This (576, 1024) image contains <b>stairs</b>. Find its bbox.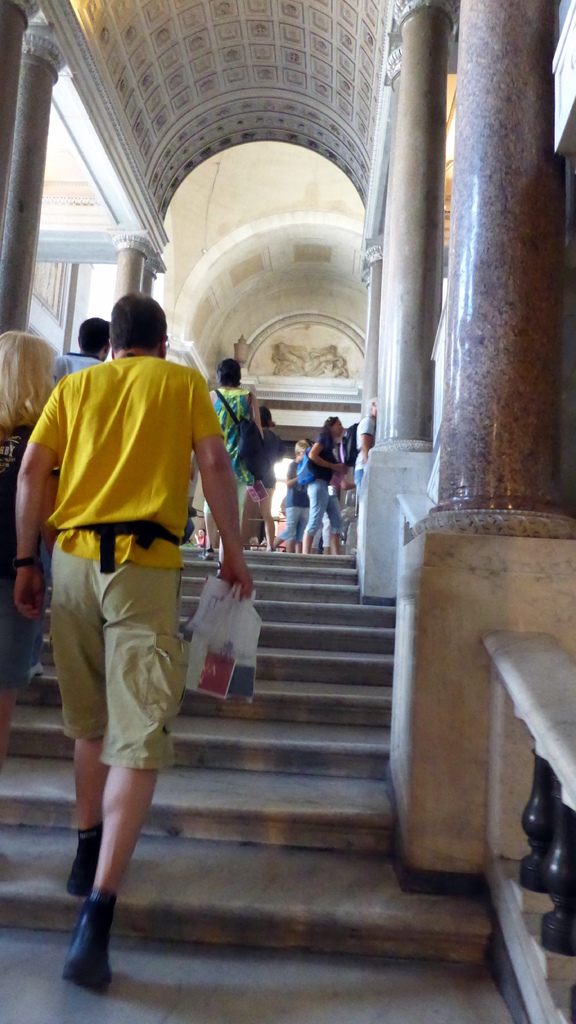
pyautogui.locateOnScreen(0, 532, 494, 964).
